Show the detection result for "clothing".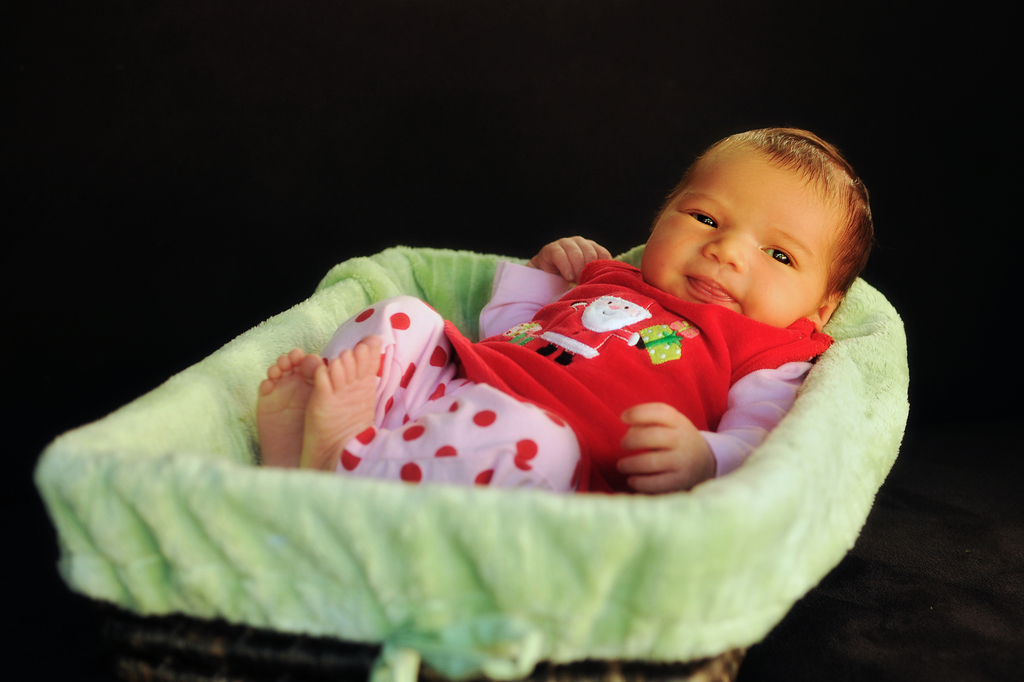
315/256/833/479.
